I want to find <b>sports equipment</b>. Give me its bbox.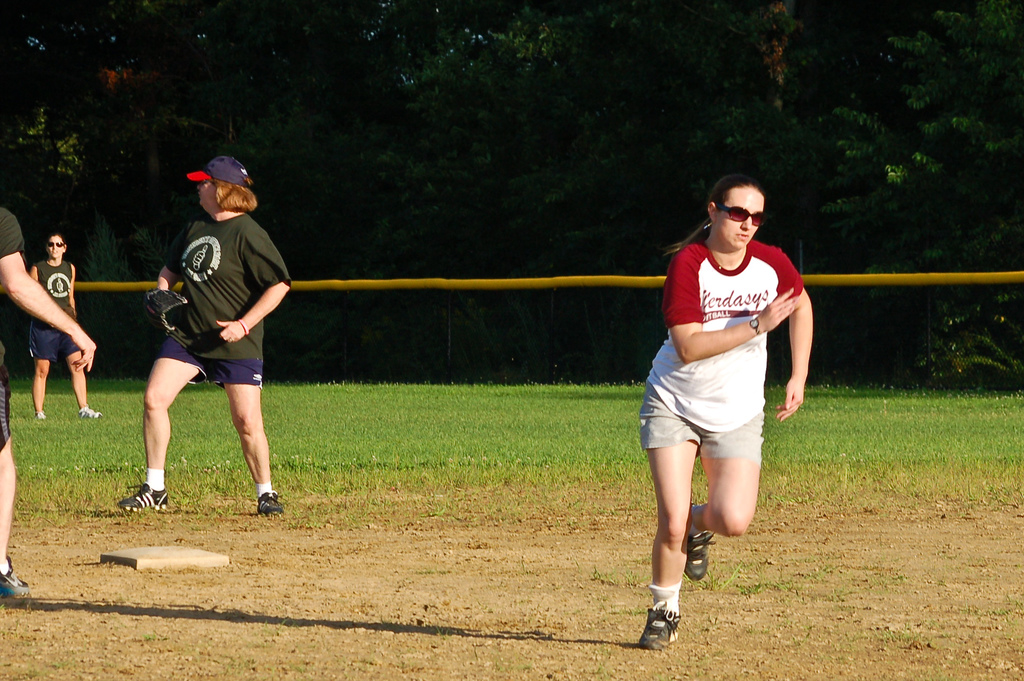
122,477,170,509.
